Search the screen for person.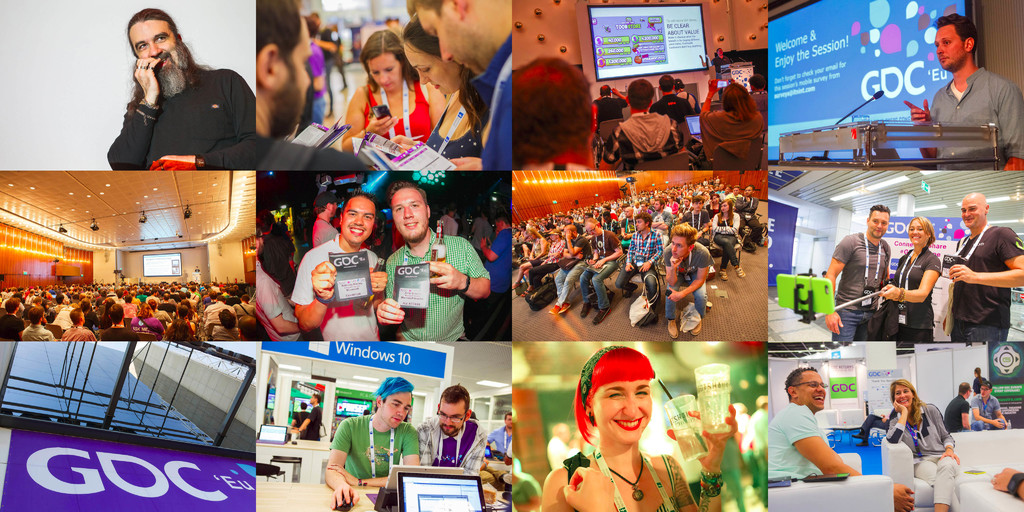
Found at detection(948, 191, 1023, 340).
